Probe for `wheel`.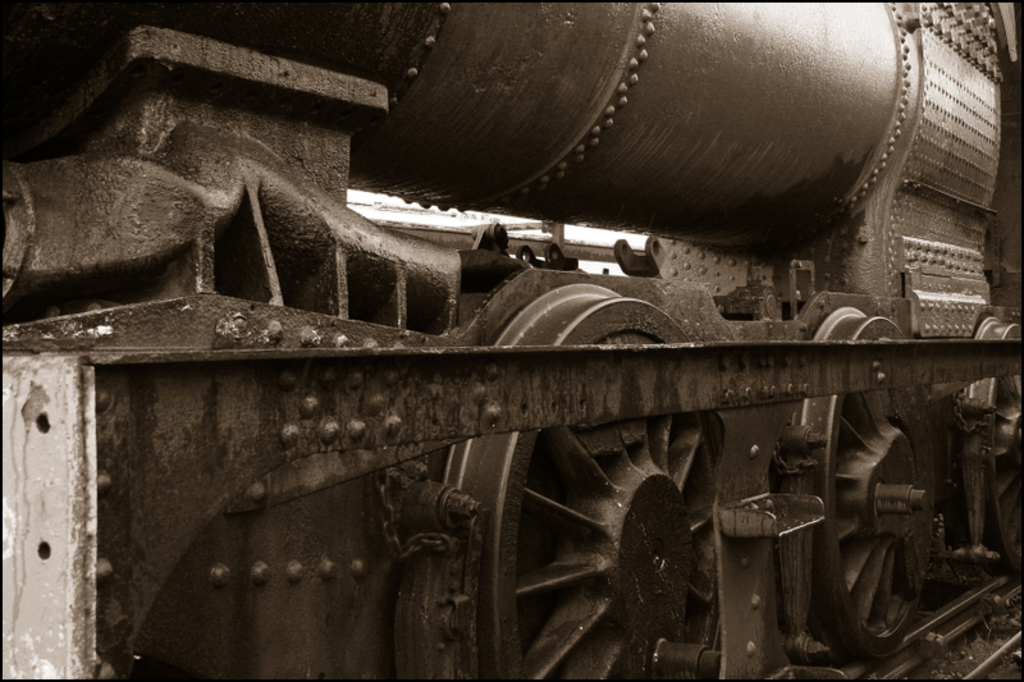
Probe result: x1=952, y1=313, x2=1023, y2=572.
